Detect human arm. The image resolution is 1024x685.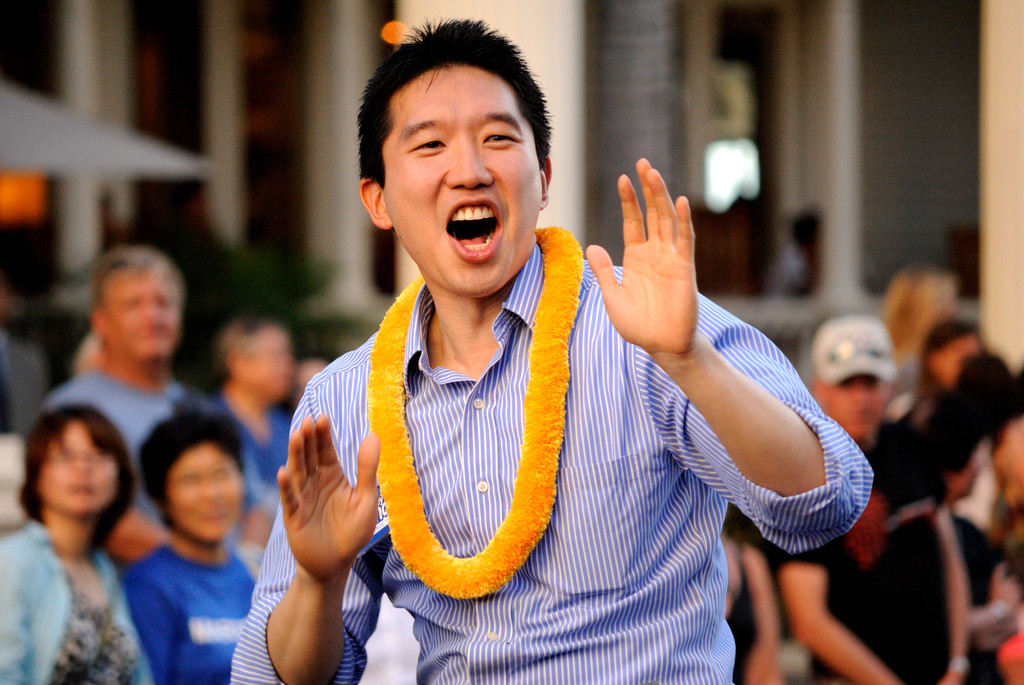
x1=0 y1=536 x2=35 y2=684.
